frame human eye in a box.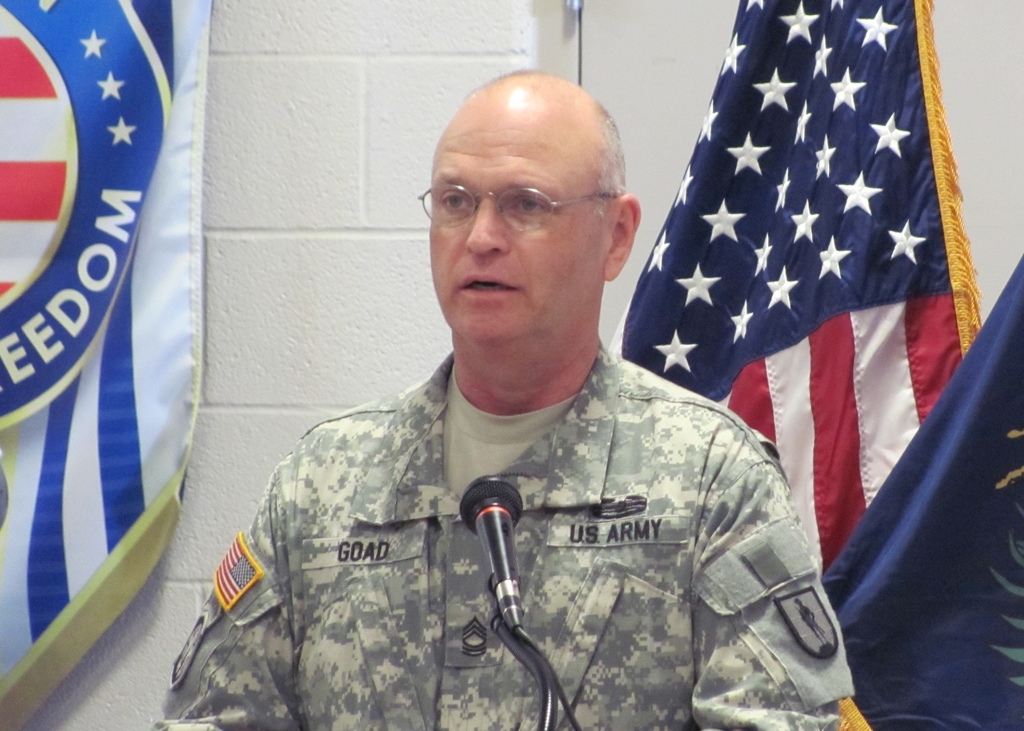
bbox=(439, 185, 472, 213).
